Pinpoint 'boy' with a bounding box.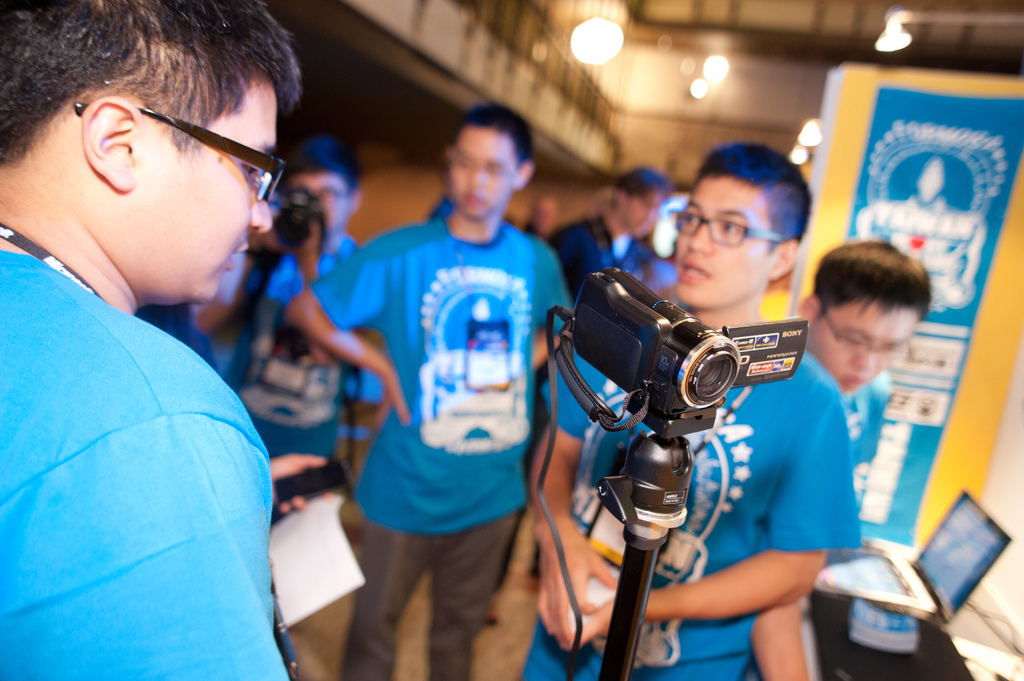
281, 108, 564, 680.
